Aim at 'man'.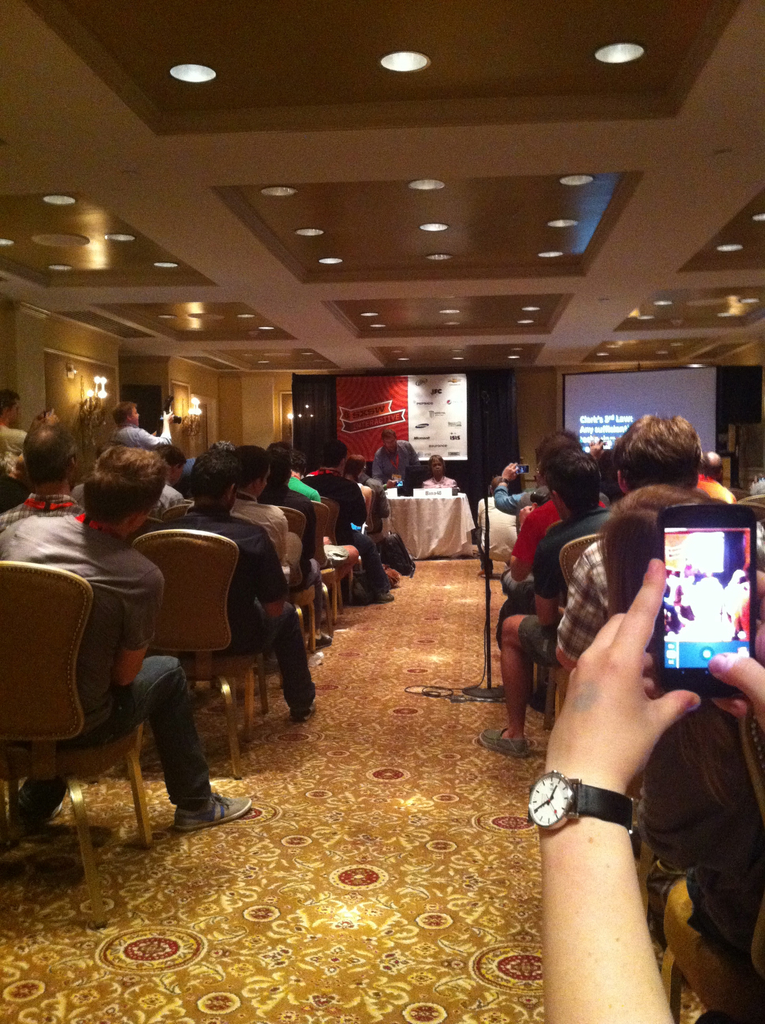
Aimed at (left=372, top=424, right=417, bottom=495).
